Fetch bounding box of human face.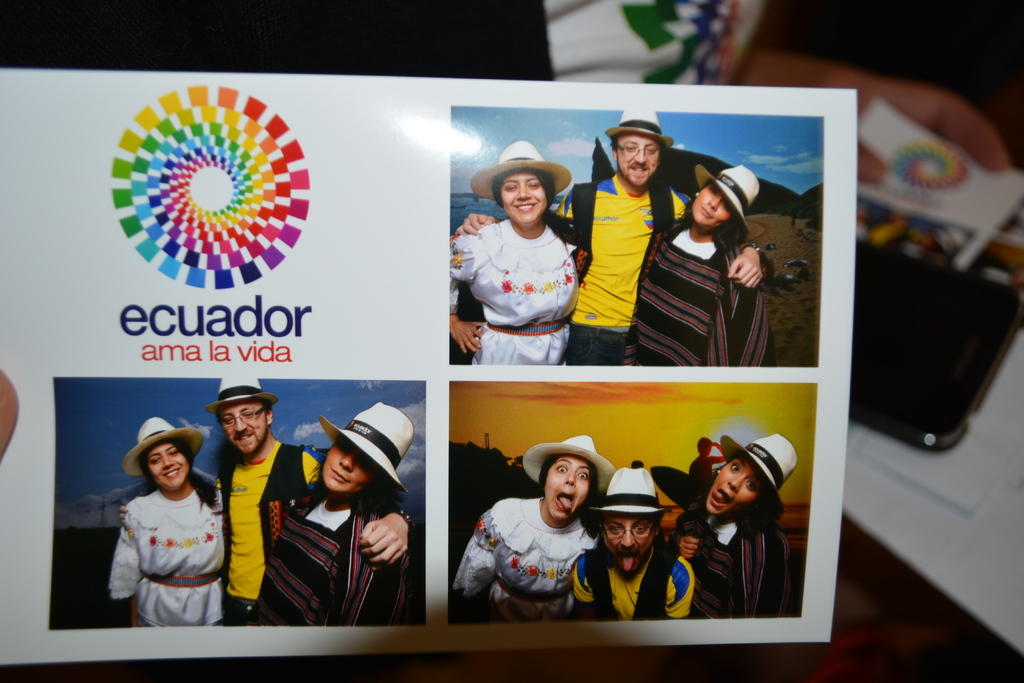
Bbox: bbox=(141, 441, 187, 490).
